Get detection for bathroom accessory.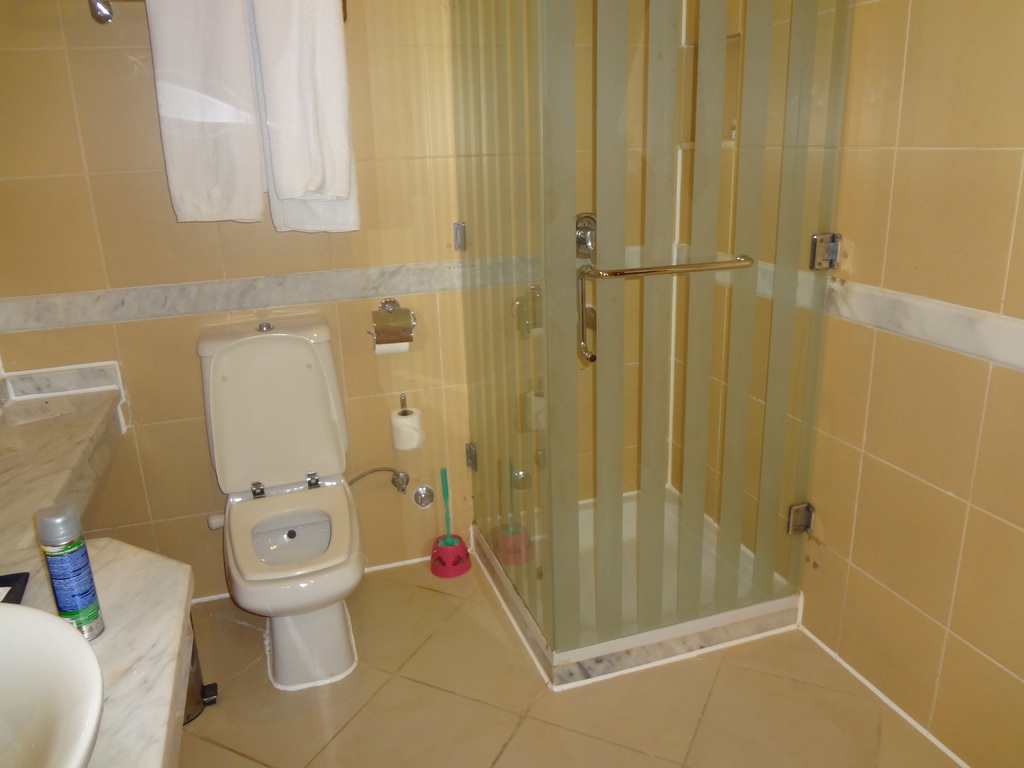
Detection: bbox=[200, 302, 374, 698].
